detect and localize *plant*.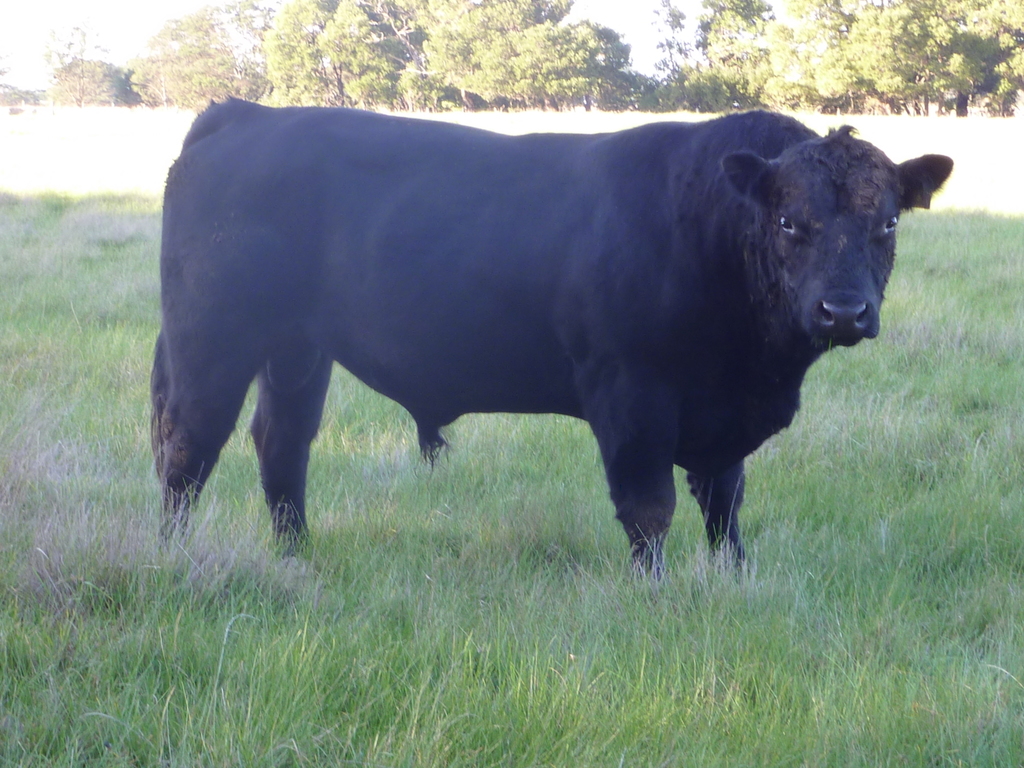
Localized at 0, 67, 1023, 767.
